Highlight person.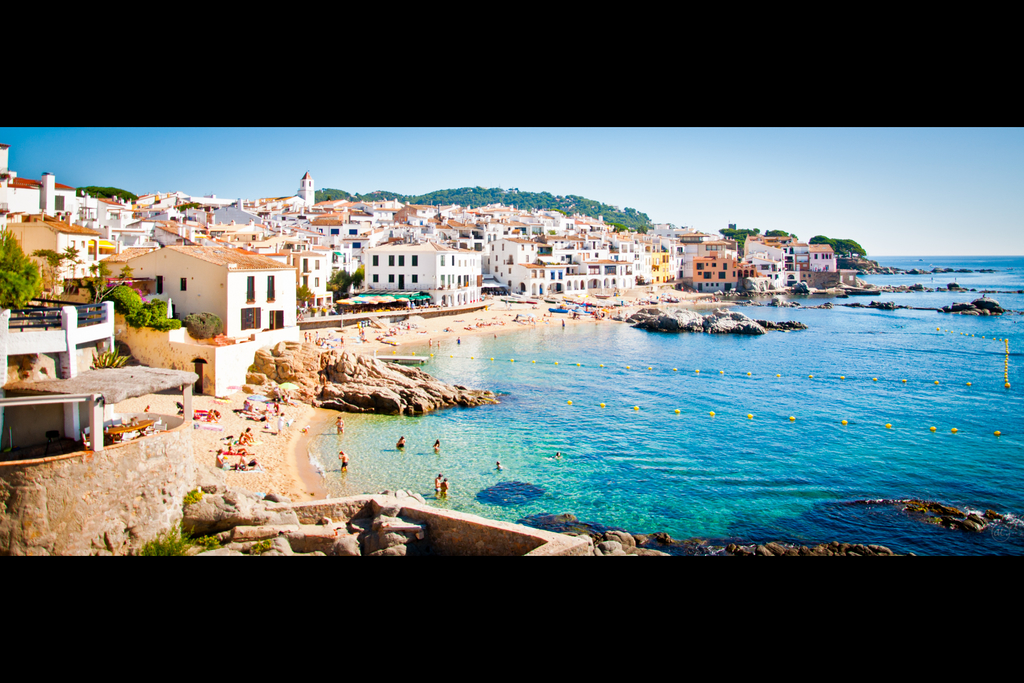
Highlighted region: 435,472,441,497.
